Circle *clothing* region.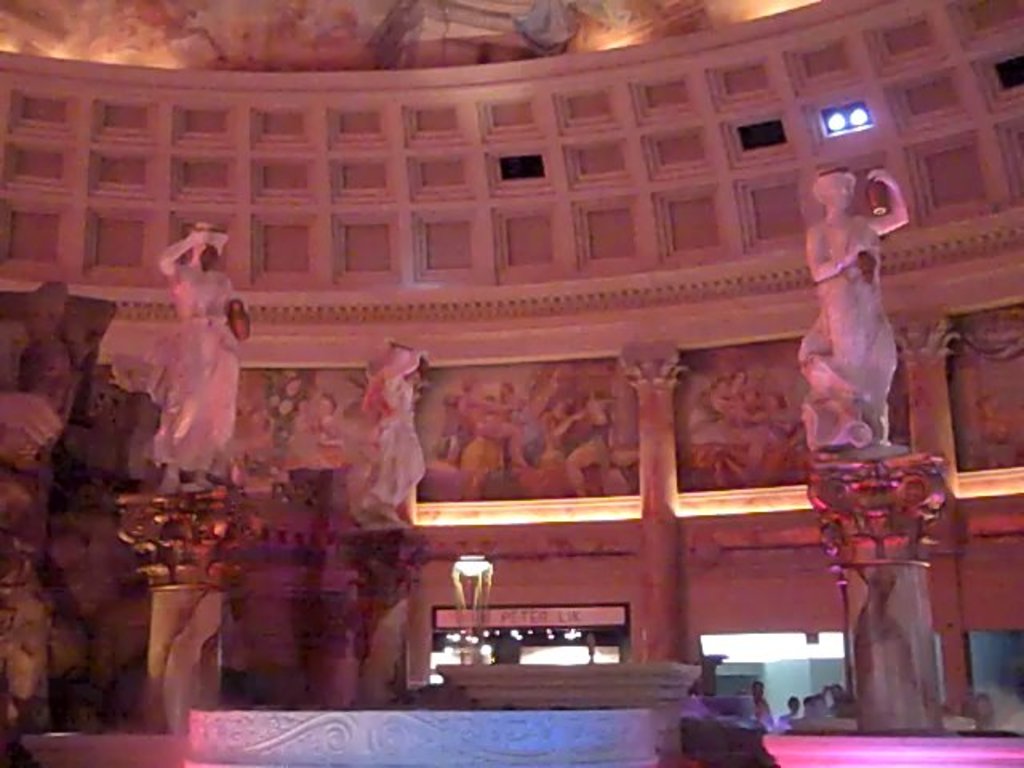
Region: bbox(358, 354, 426, 522).
